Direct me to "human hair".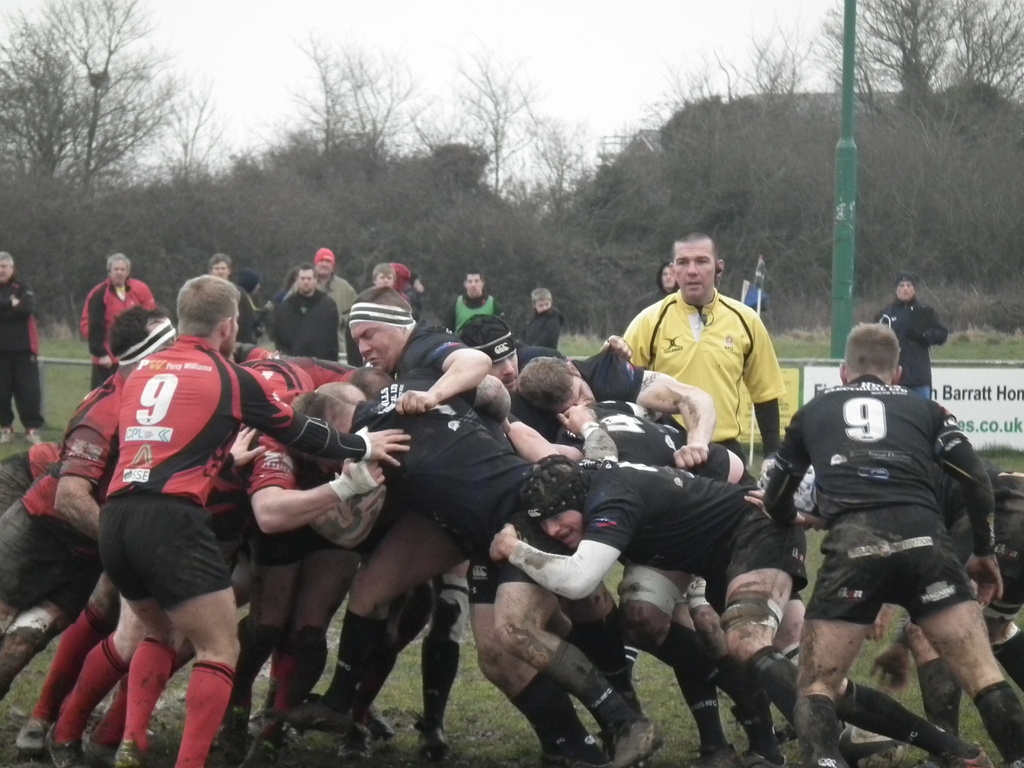
Direction: crop(371, 262, 395, 282).
